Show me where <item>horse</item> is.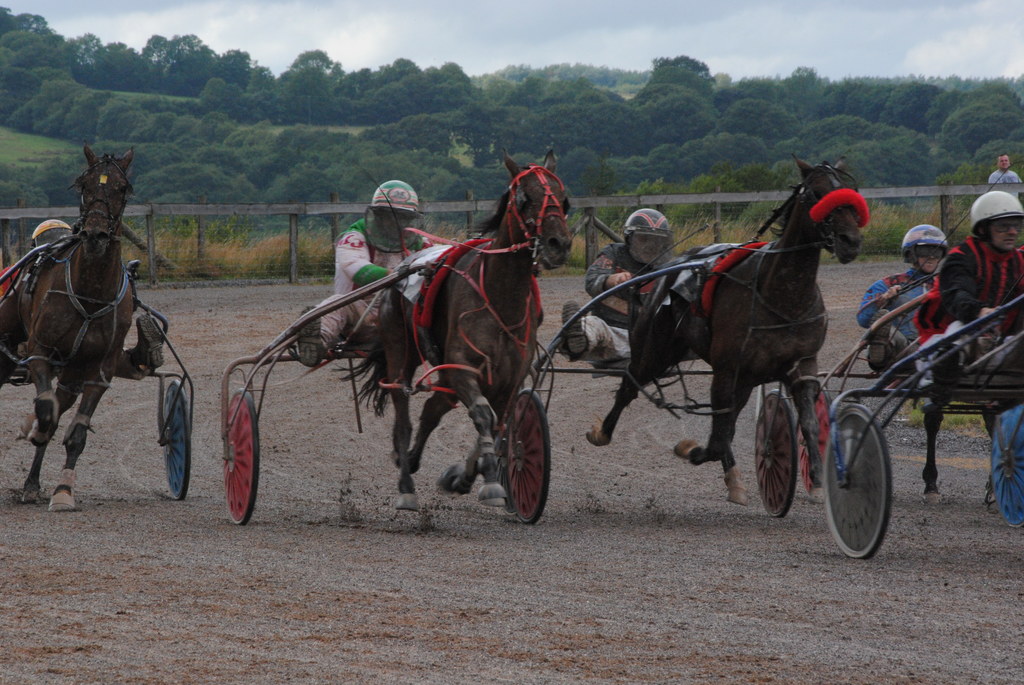
<item>horse</item> is at [333,148,575,512].
